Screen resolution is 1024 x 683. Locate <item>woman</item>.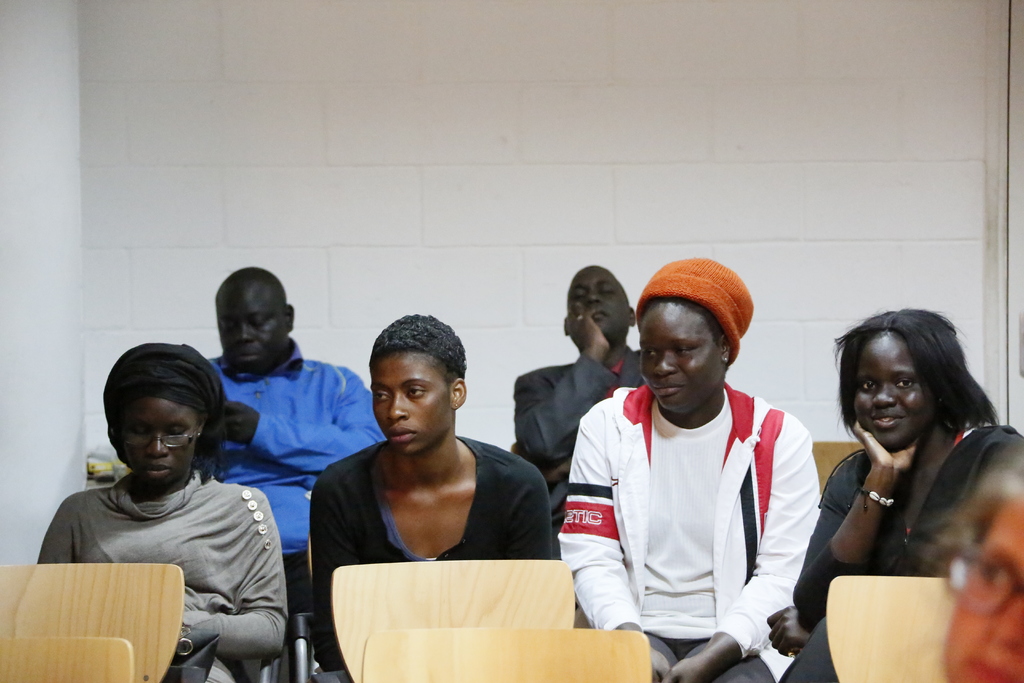
bbox(32, 342, 292, 682).
